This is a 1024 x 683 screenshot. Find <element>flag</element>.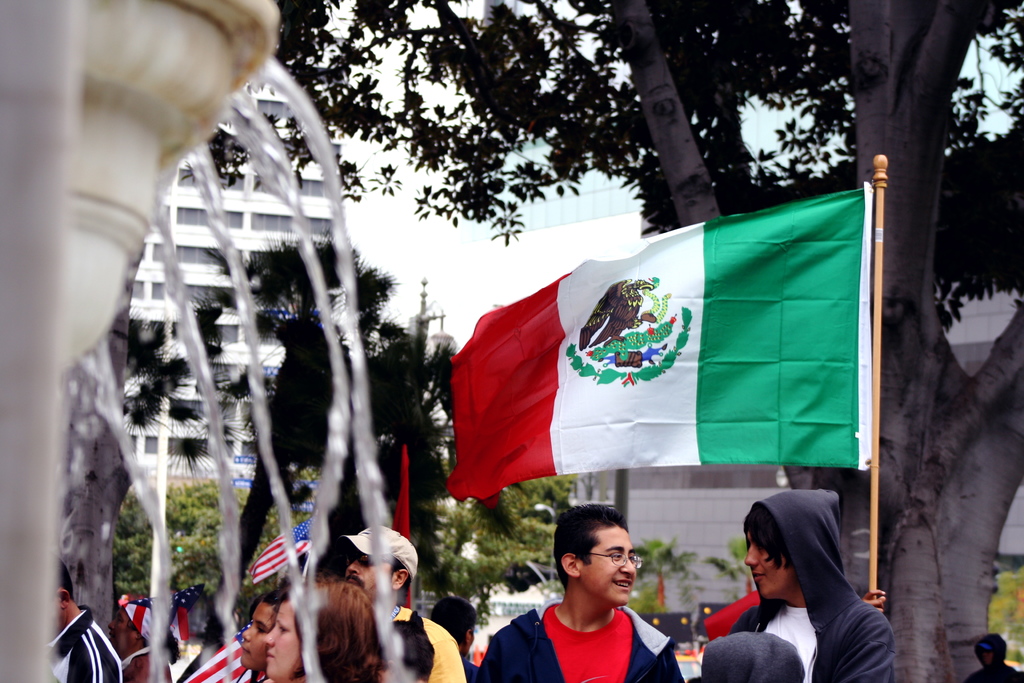
Bounding box: BBox(247, 504, 321, 583).
